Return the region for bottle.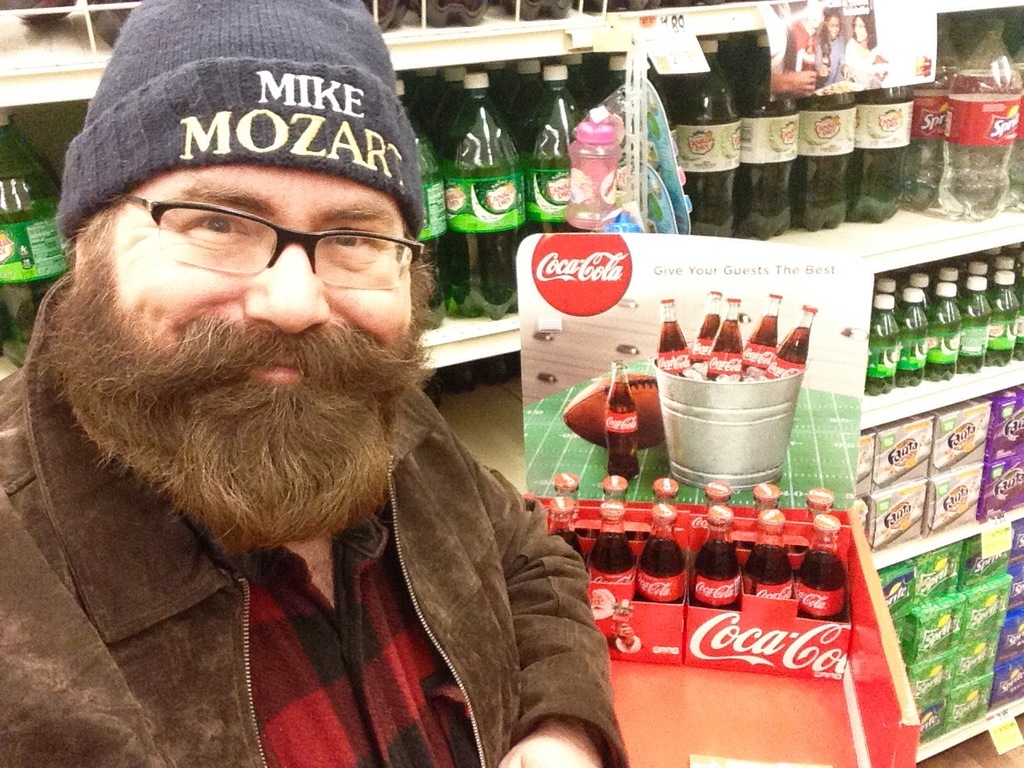
706/482/730/506.
